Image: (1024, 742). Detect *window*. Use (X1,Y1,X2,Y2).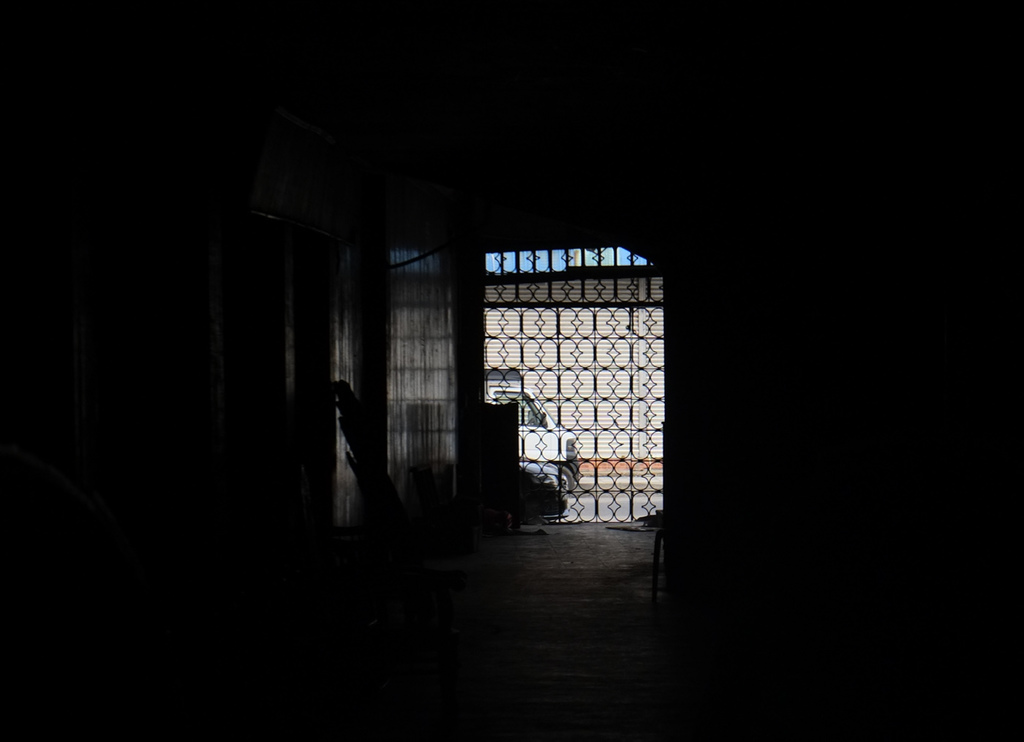
(483,371,523,410).
